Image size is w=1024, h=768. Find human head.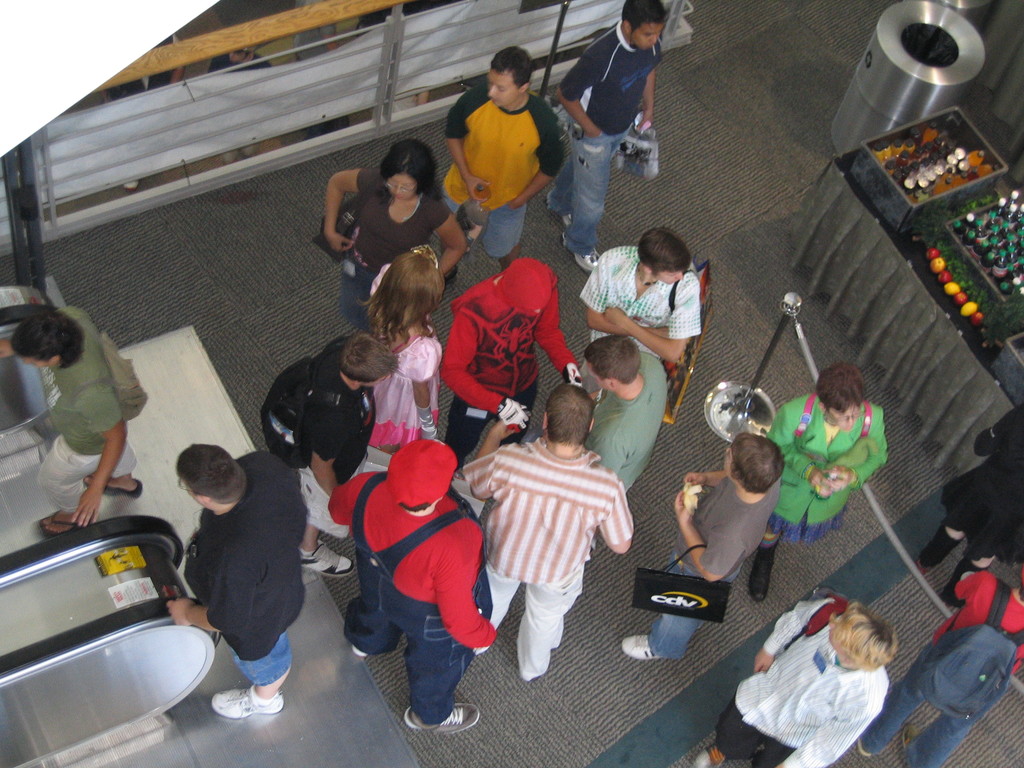
x1=497, y1=254, x2=558, y2=318.
